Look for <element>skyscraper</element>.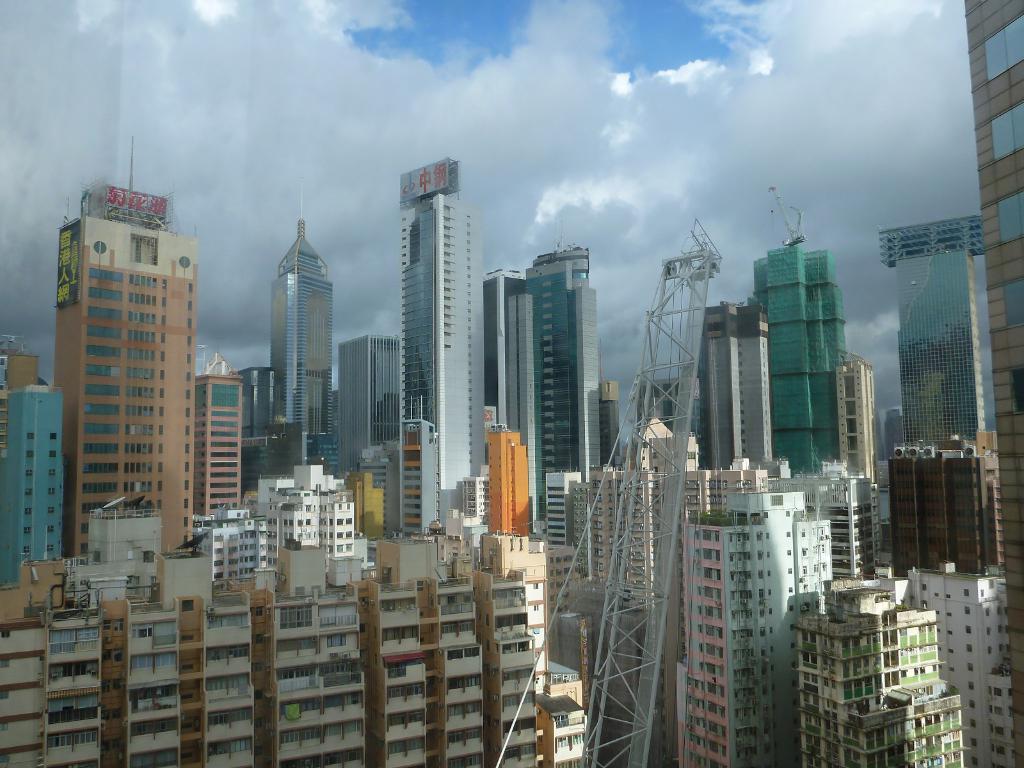
Found: x1=691 y1=299 x2=768 y2=461.
